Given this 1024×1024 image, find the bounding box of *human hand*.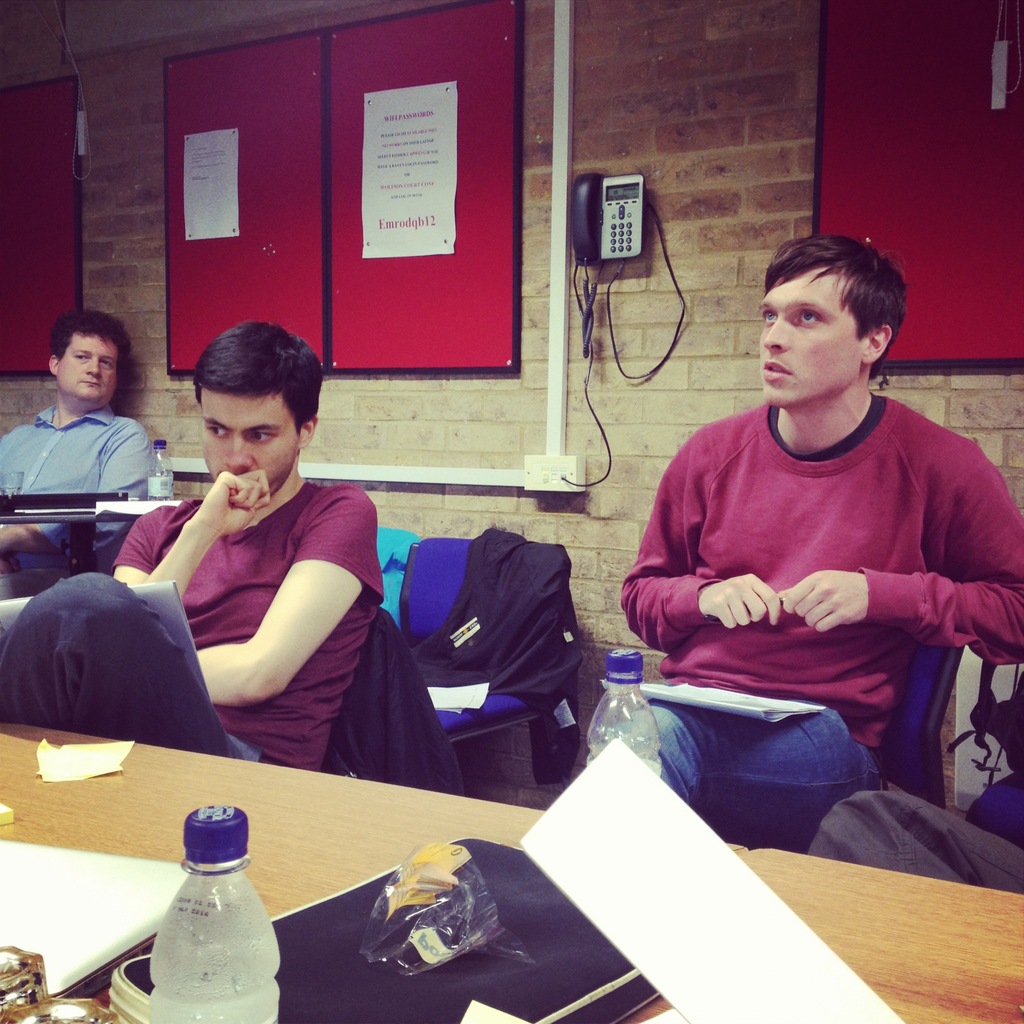
<box>696,571,781,630</box>.
